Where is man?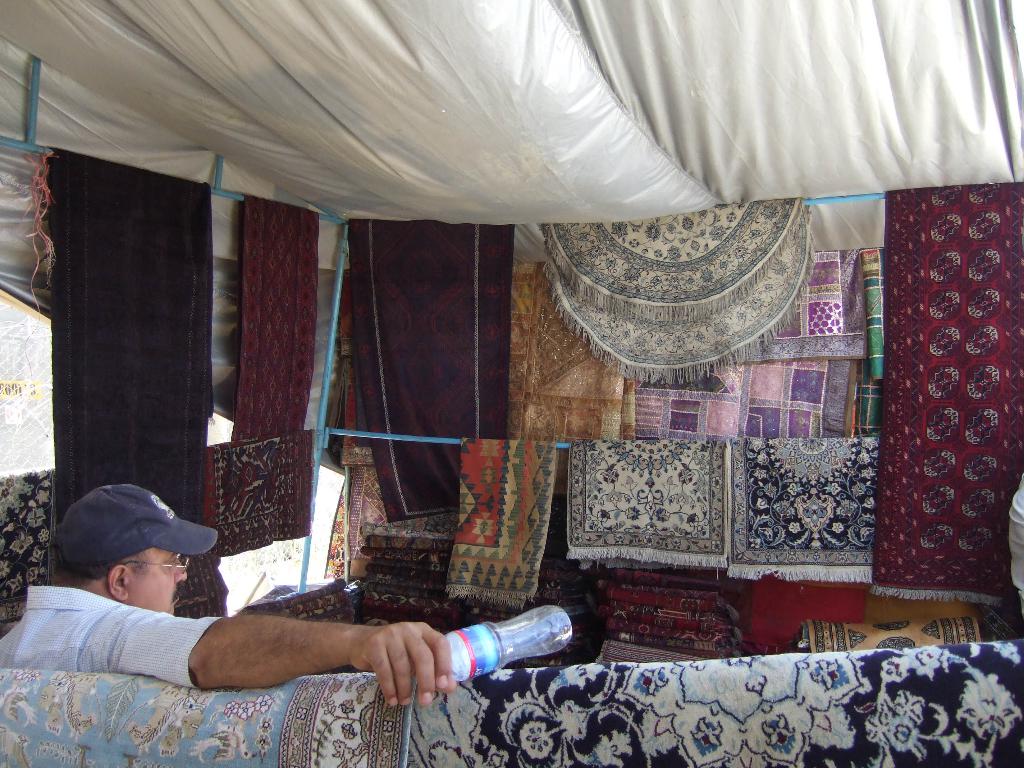
(23,502,536,724).
